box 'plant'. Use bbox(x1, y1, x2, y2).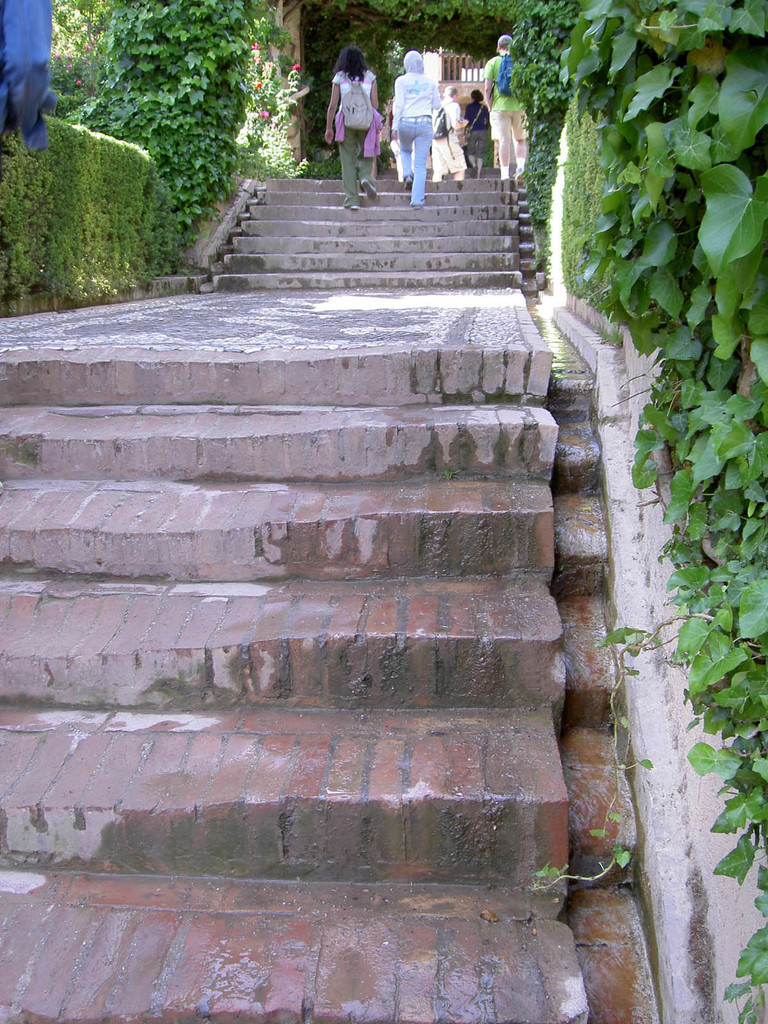
bbox(497, 0, 767, 1023).
